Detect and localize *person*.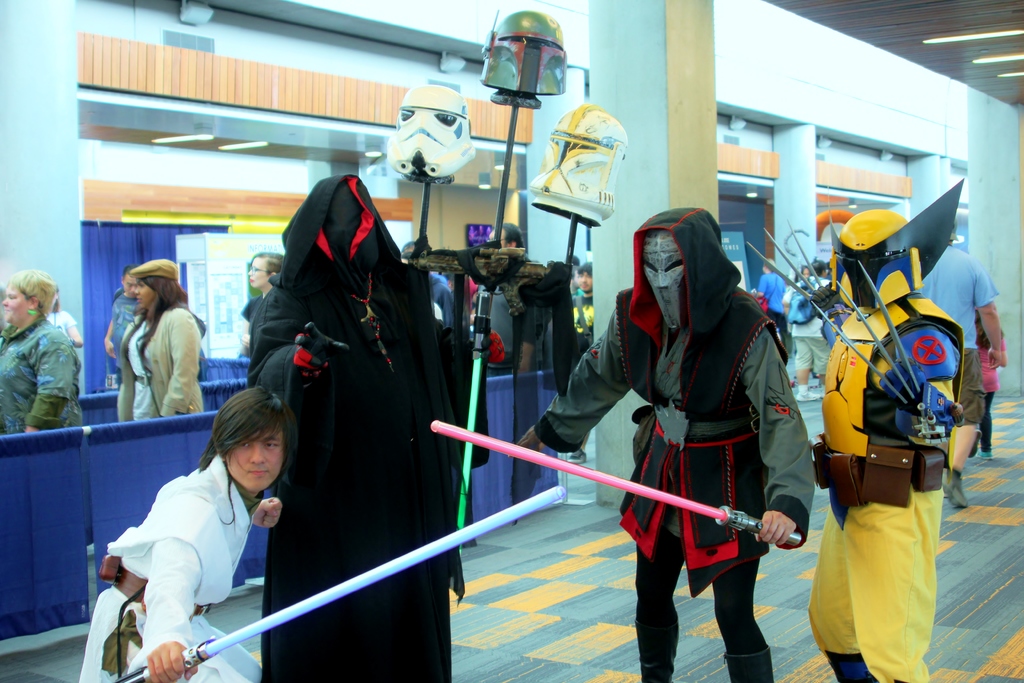
Localized at select_region(981, 320, 1007, 461).
